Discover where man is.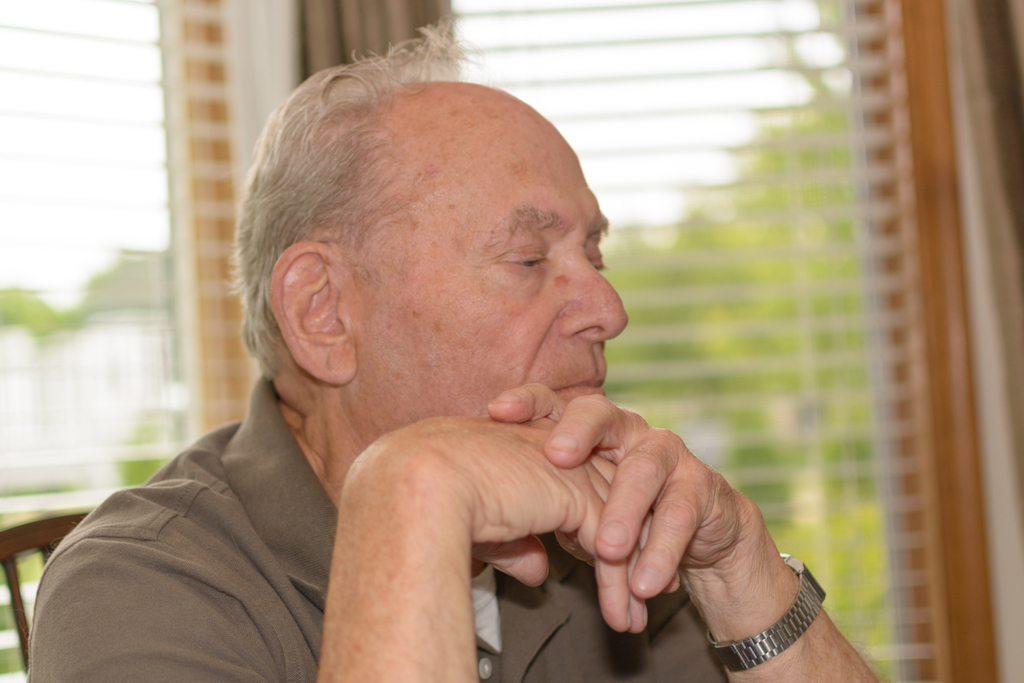
Discovered at <box>15,18,901,682</box>.
